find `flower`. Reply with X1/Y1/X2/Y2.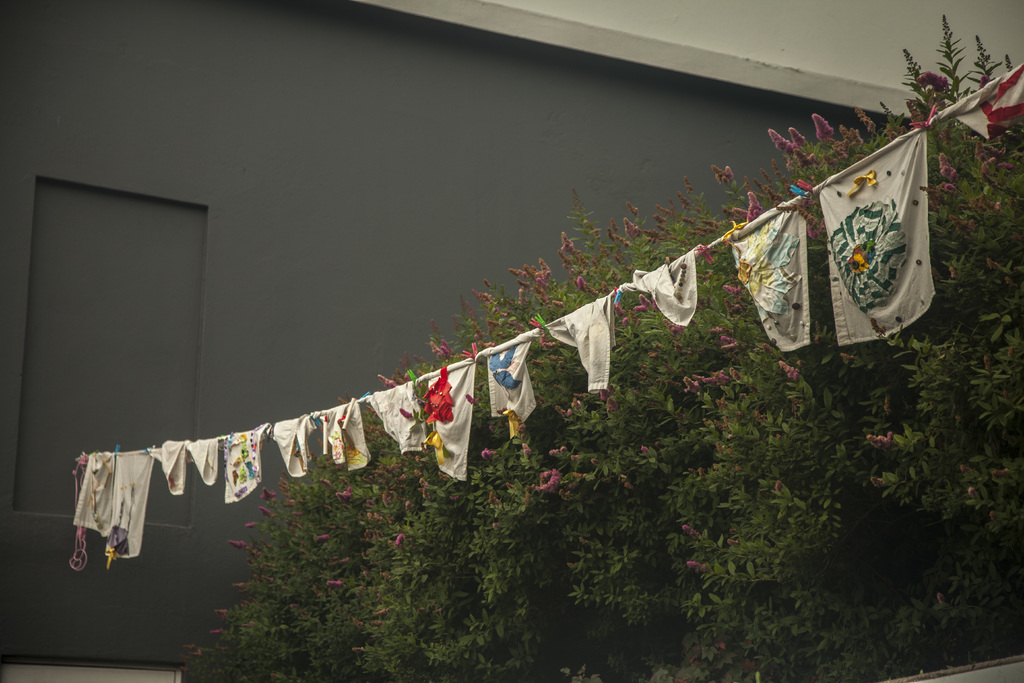
225/539/248/554.
